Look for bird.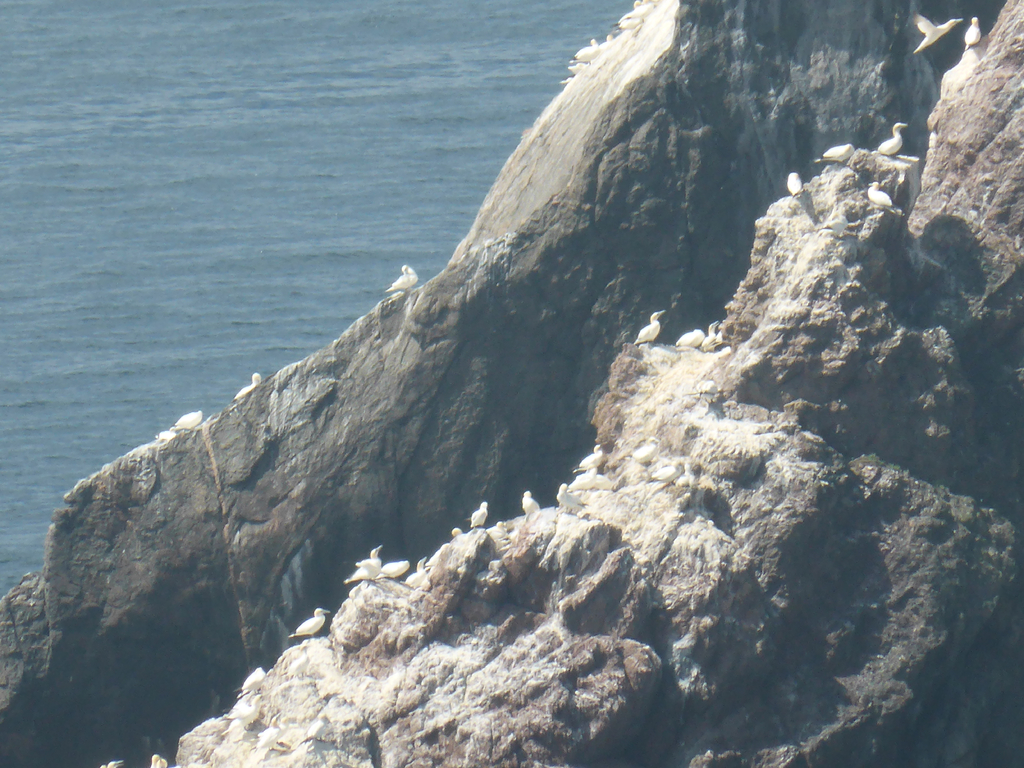
Found: x1=825, y1=205, x2=849, y2=239.
